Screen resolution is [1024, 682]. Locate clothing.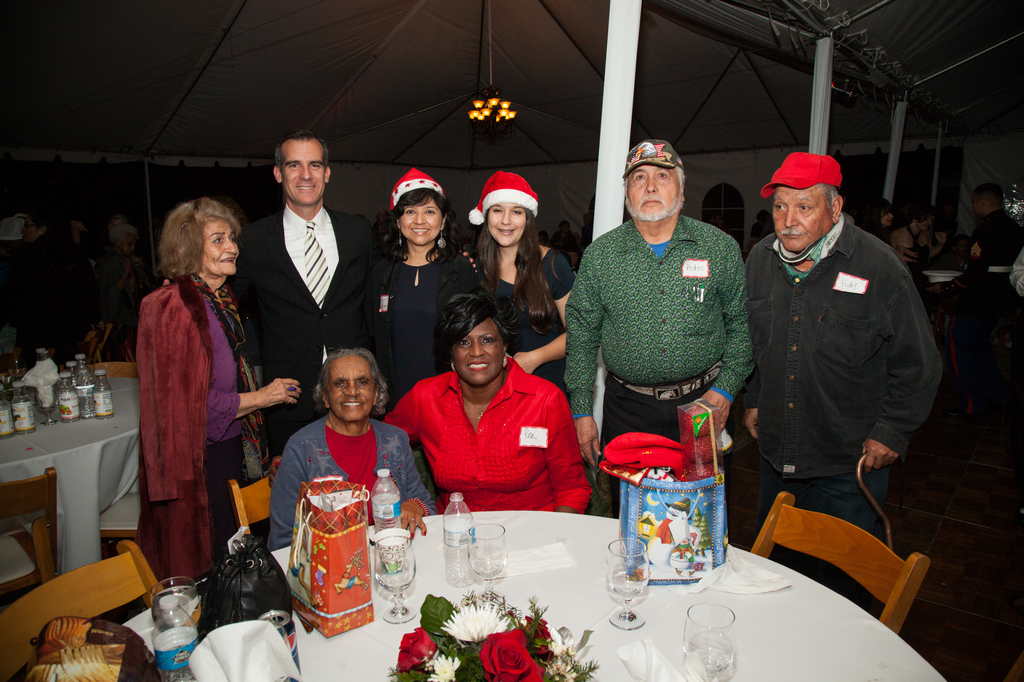
detection(140, 268, 260, 582).
